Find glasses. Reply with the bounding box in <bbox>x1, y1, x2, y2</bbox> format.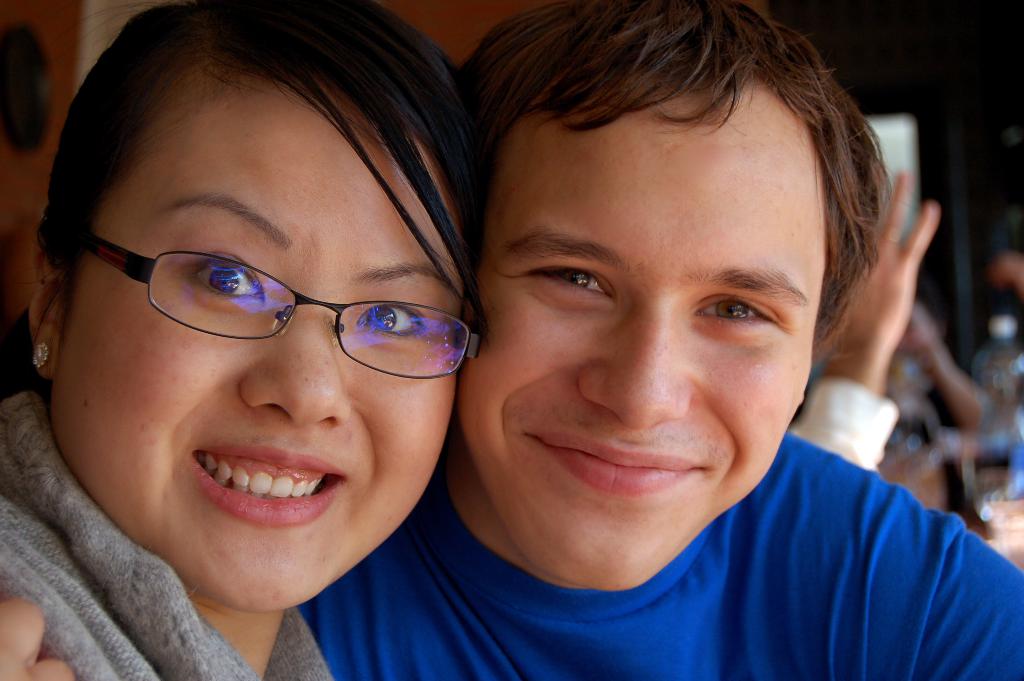
<bbox>44, 225, 488, 388</bbox>.
